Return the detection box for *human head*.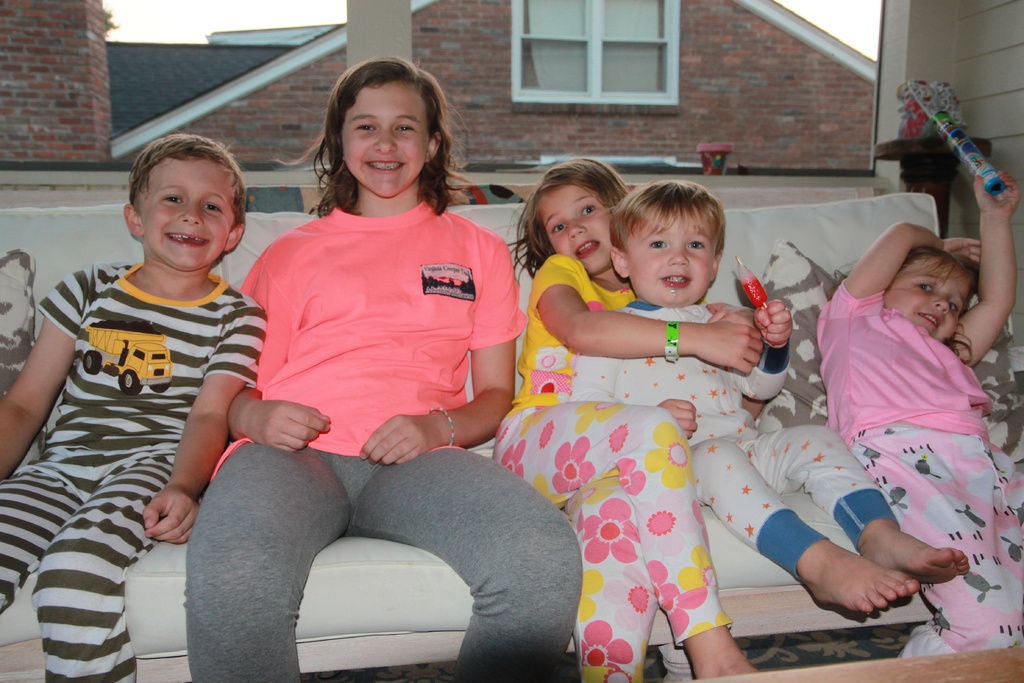
box(614, 176, 749, 298).
